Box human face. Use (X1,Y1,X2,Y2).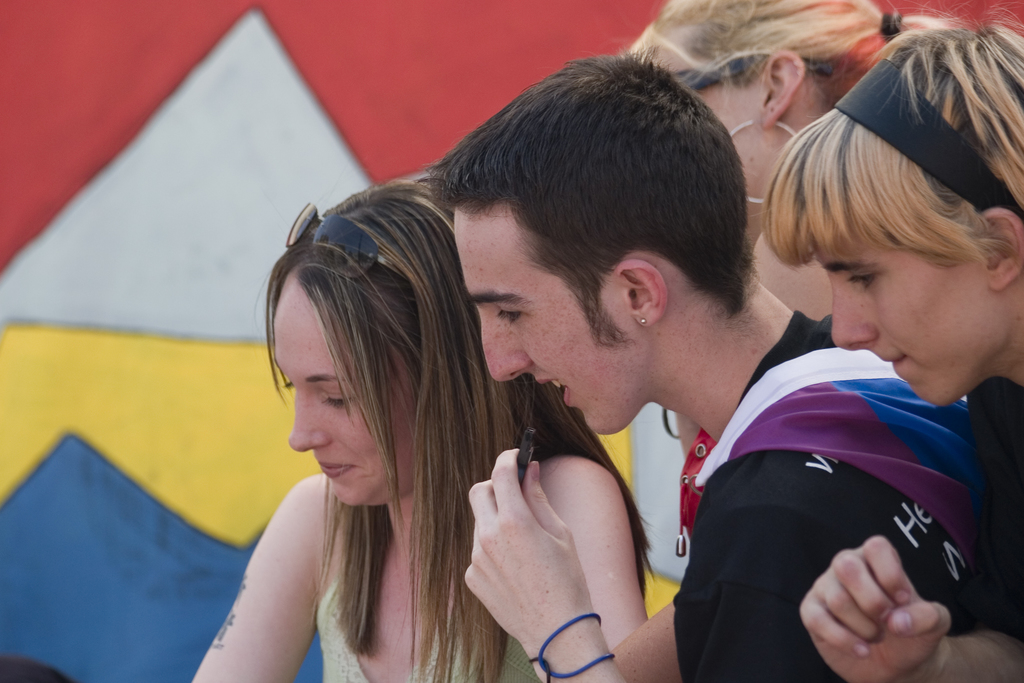
(650,28,785,236).
